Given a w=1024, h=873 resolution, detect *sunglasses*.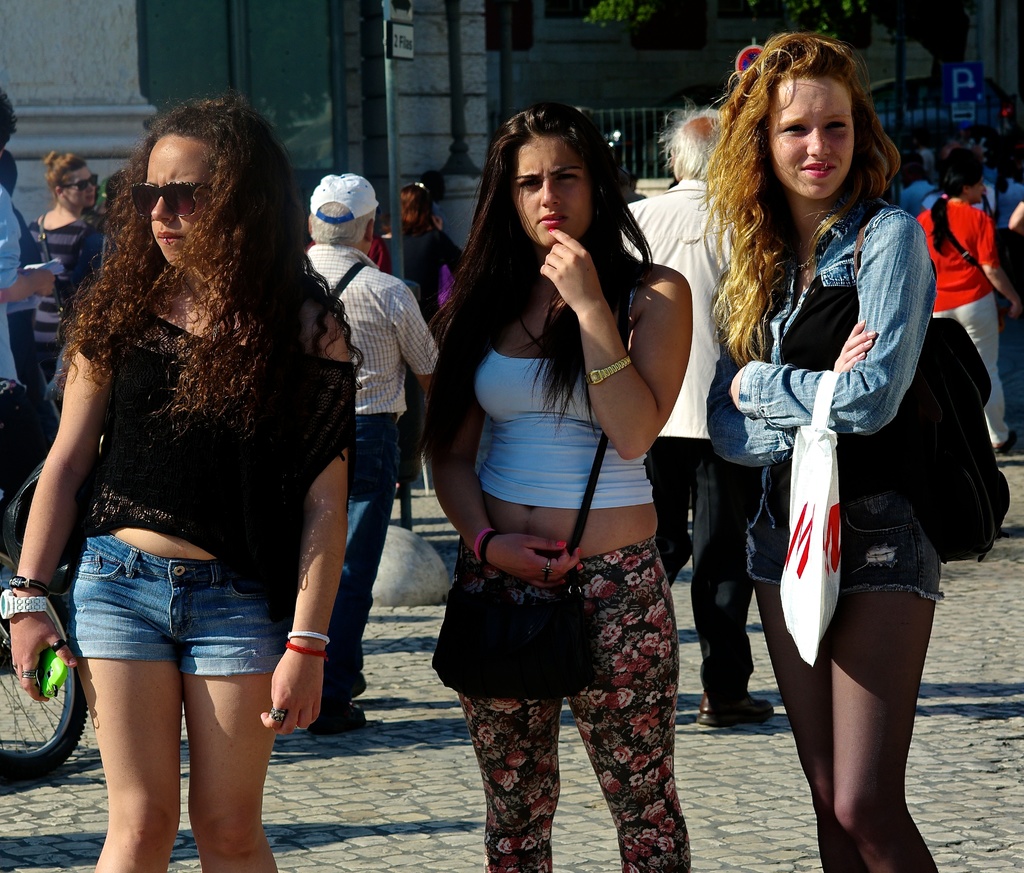
select_region(128, 180, 207, 219).
